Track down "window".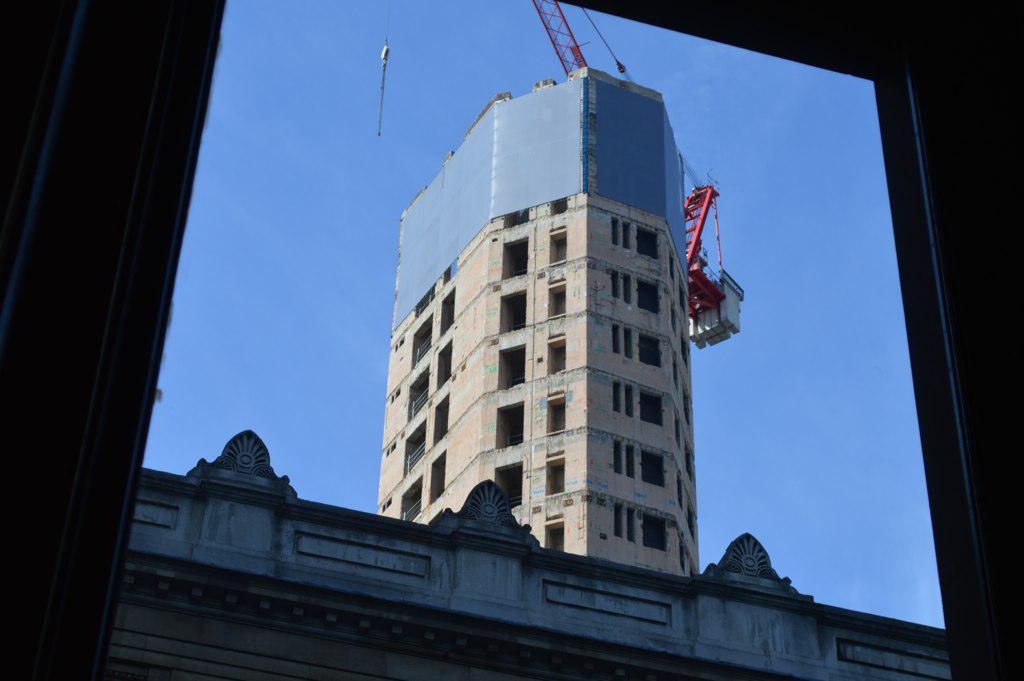
Tracked to <bbox>496, 401, 521, 446</bbox>.
